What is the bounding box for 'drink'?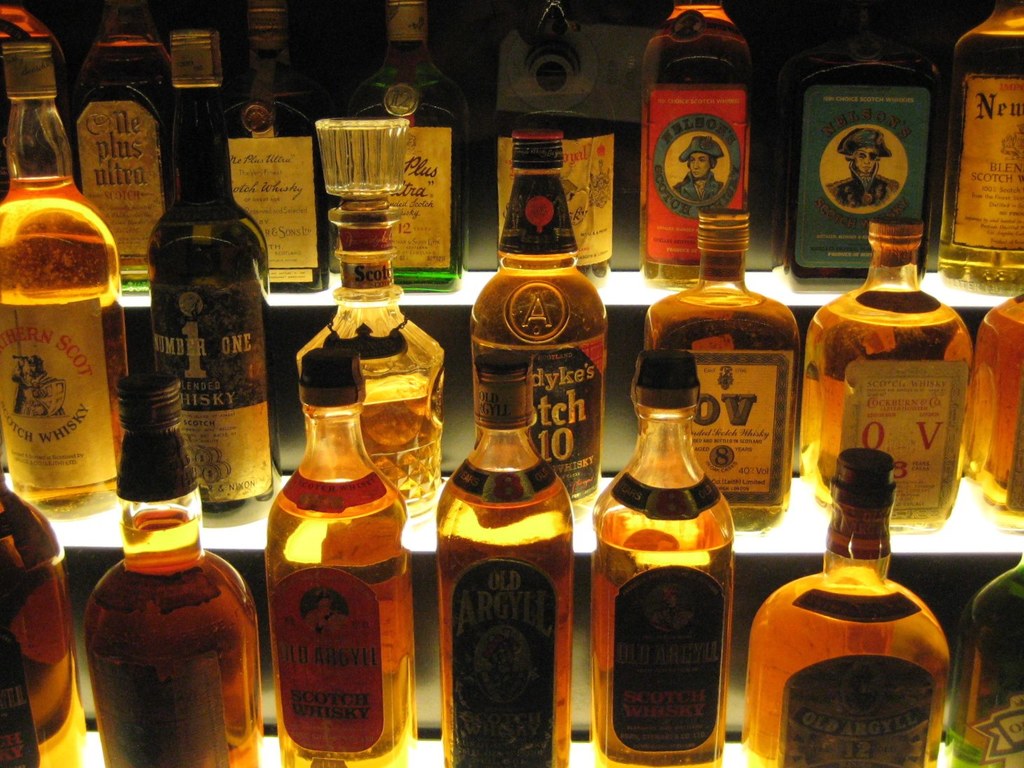
box=[0, 485, 99, 767].
